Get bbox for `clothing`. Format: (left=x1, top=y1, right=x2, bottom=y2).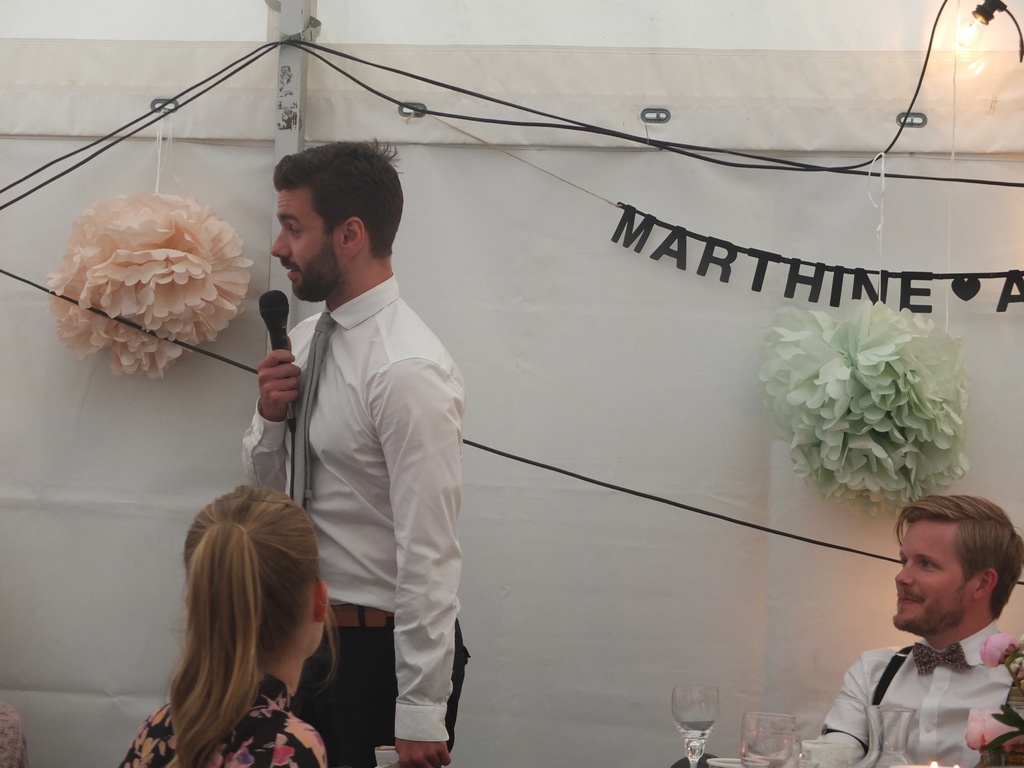
(left=124, top=667, right=330, bottom=766).
